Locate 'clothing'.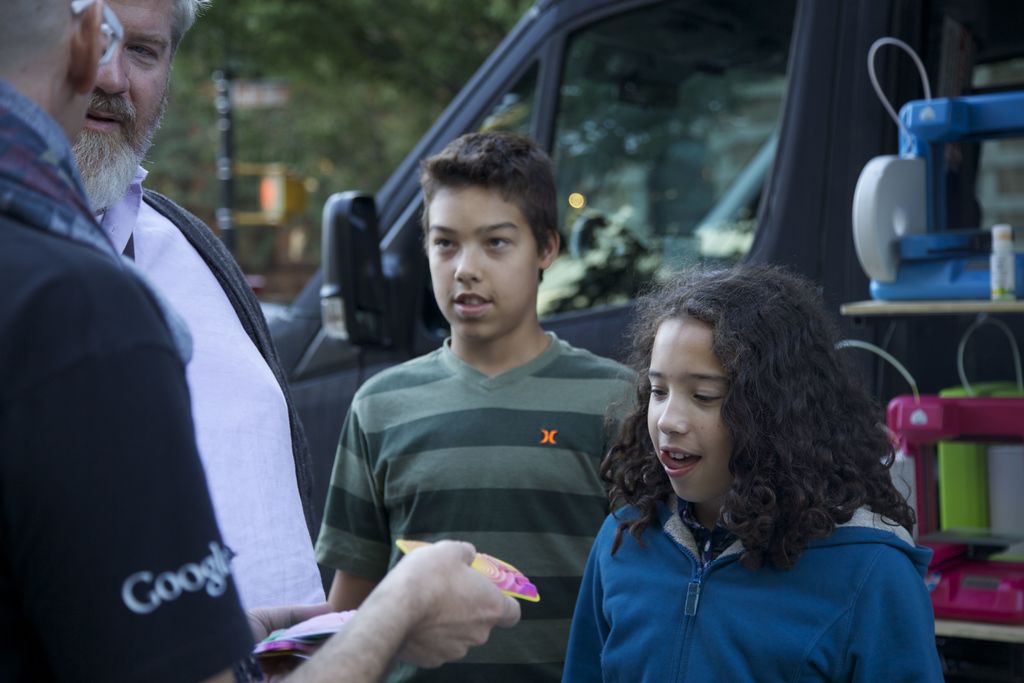
Bounding box: rect(90, 160, 330, 639).
